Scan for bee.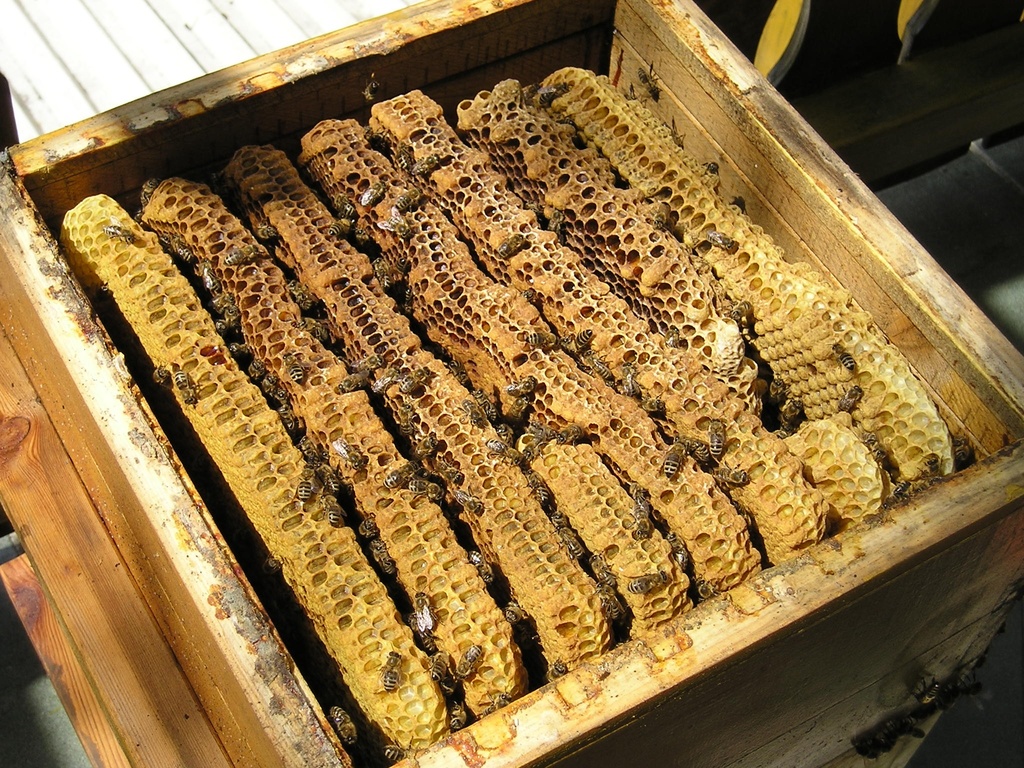
Scan result: box(138, 176, 157, 209).
